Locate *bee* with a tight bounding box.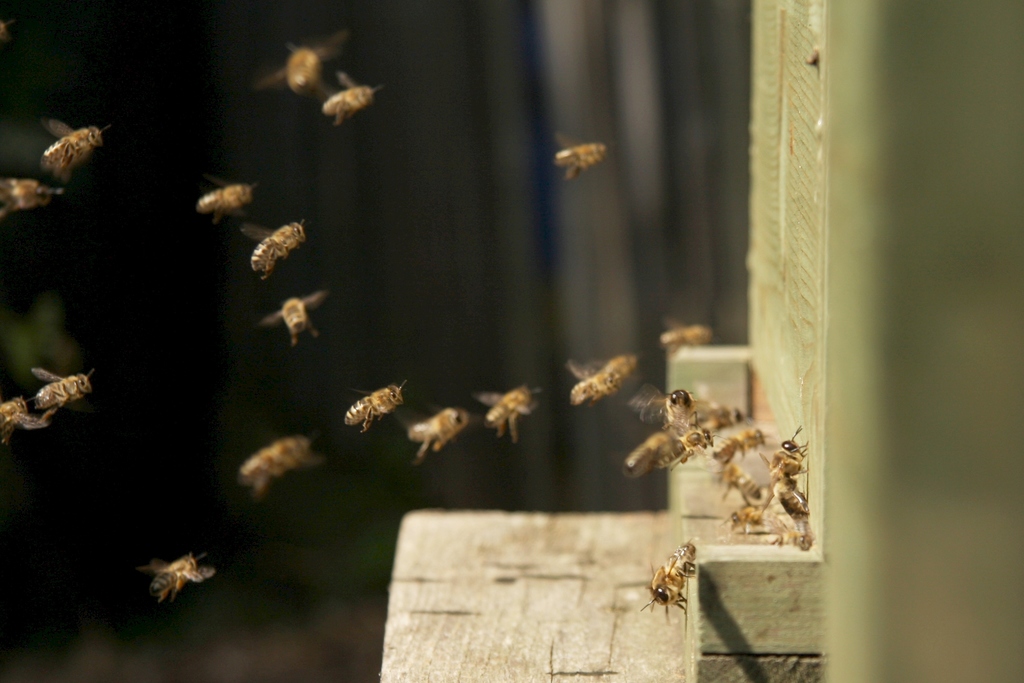
pyautogui.locateOnScreen(572, 354, 638, 411).
